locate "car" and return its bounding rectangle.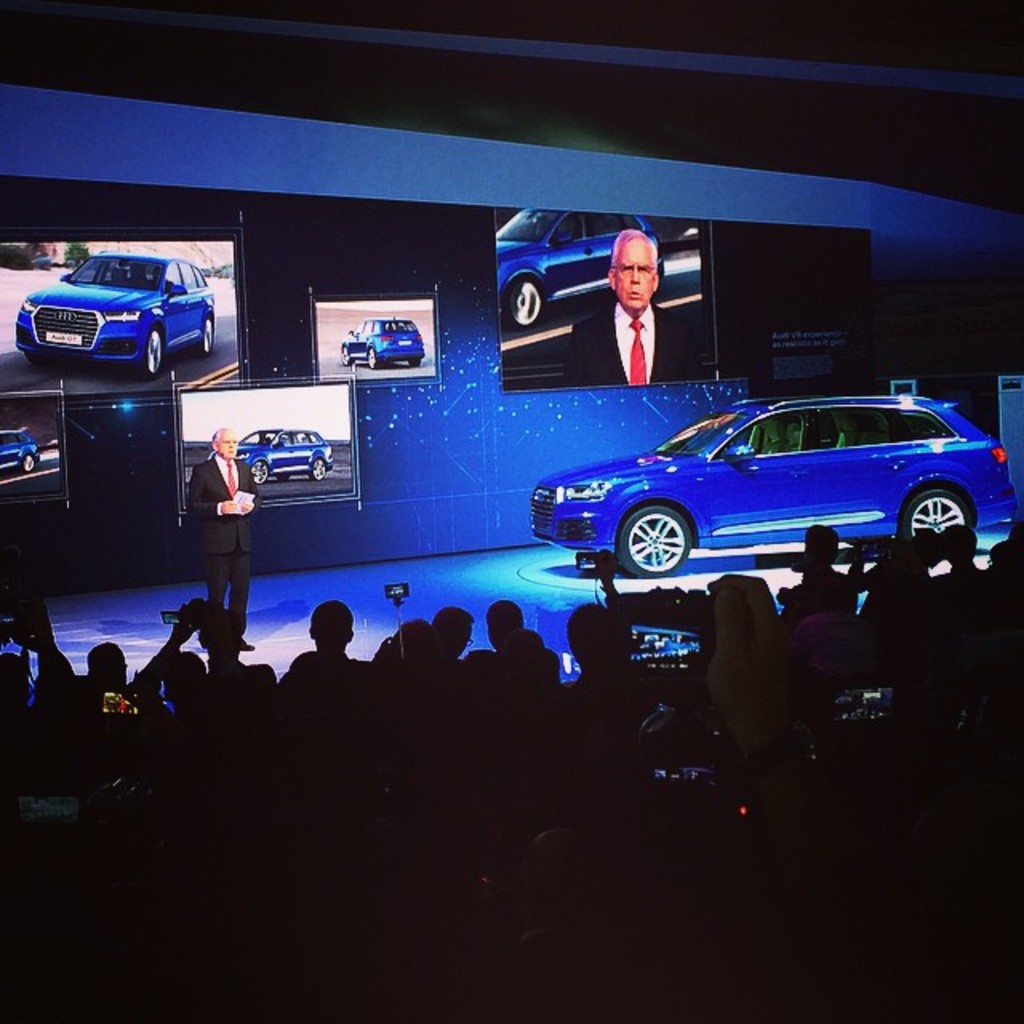
{"x1": 242, "y1": 424, "x2": 338, "y2": 488}.
